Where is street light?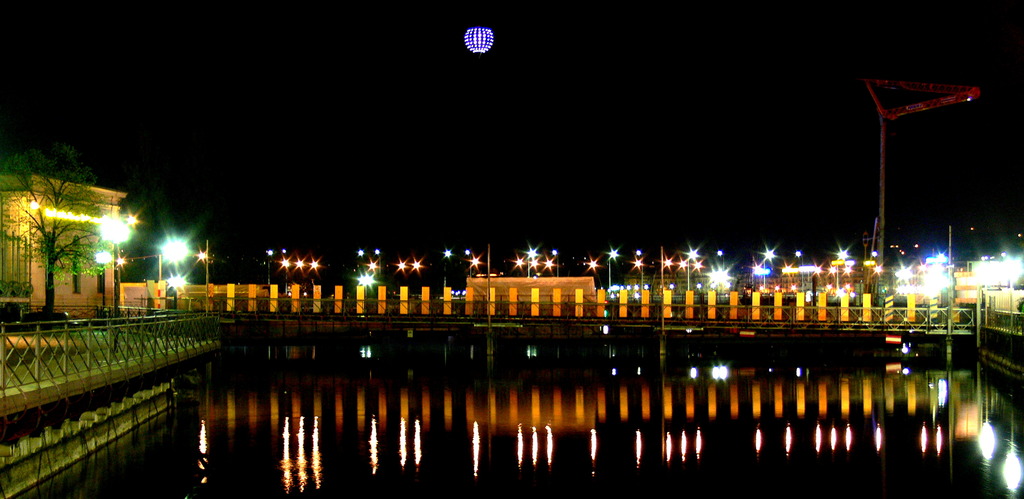
(682,241,700,291).
